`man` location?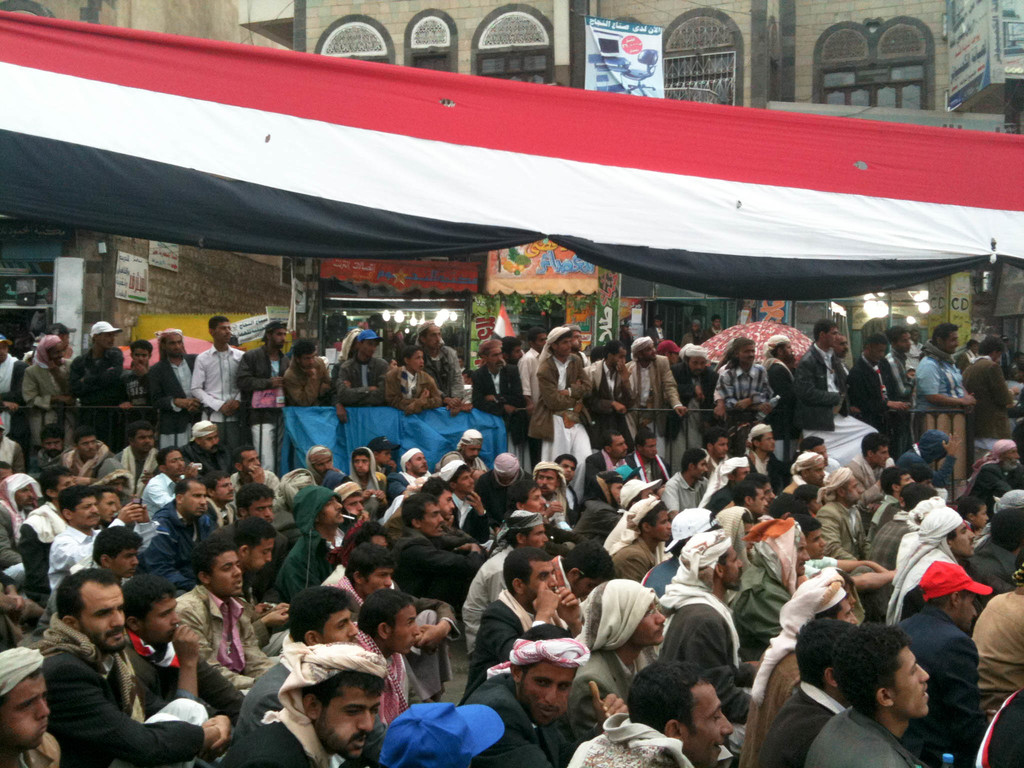
{"left": 232, "top": 587, "right": 360, "bottom": 742}
